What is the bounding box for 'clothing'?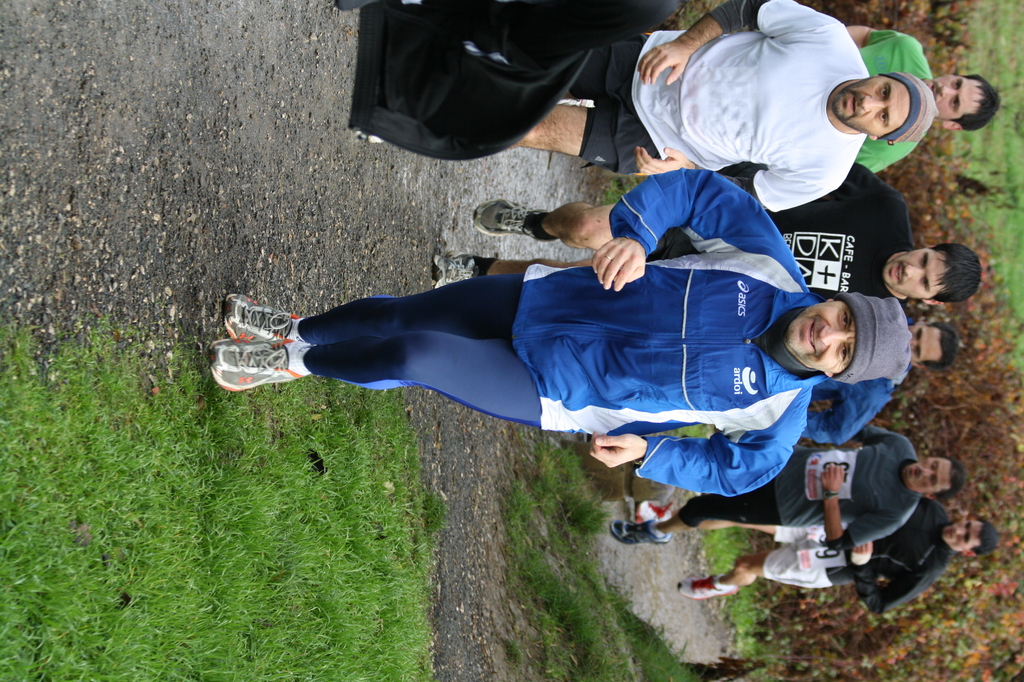
<region>659, 9, 910, 226</region>.
